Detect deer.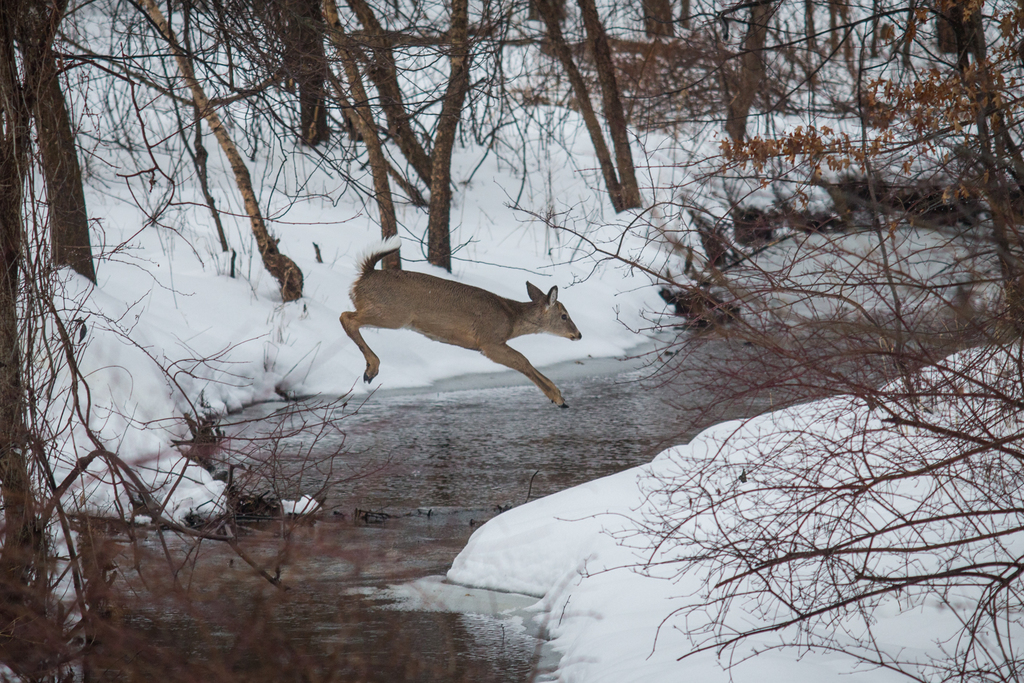
Detected at box=[340, 235, 582, 409].
